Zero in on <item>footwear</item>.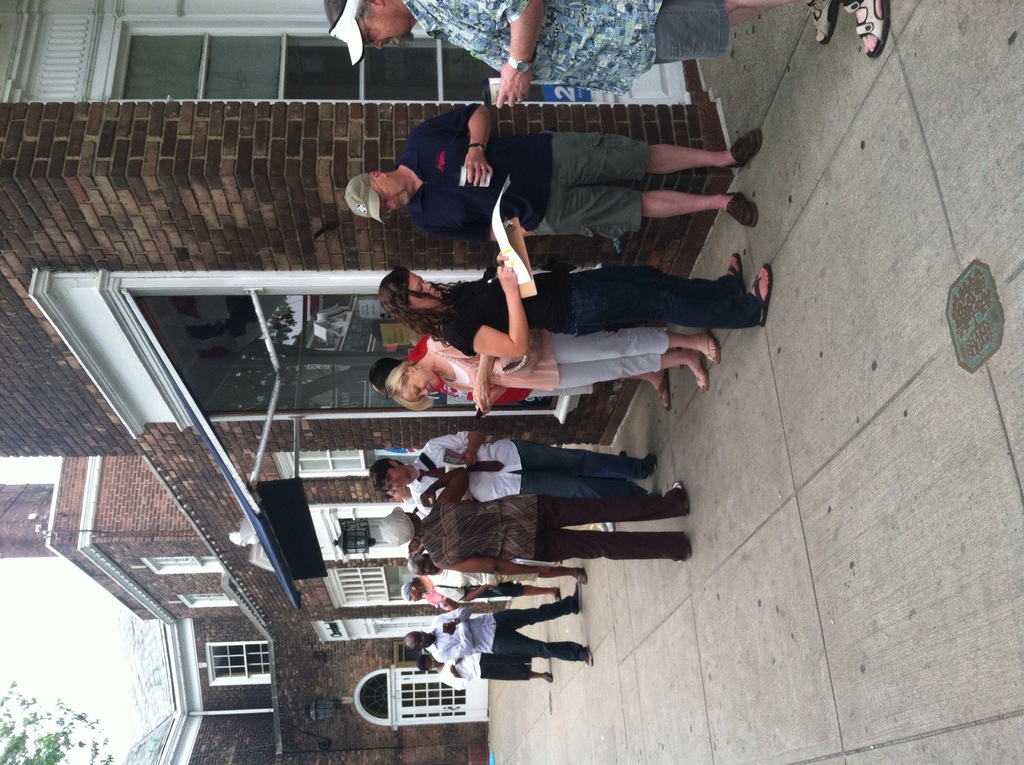
Zeroed in: BBox(714, 184, 760, 229).
